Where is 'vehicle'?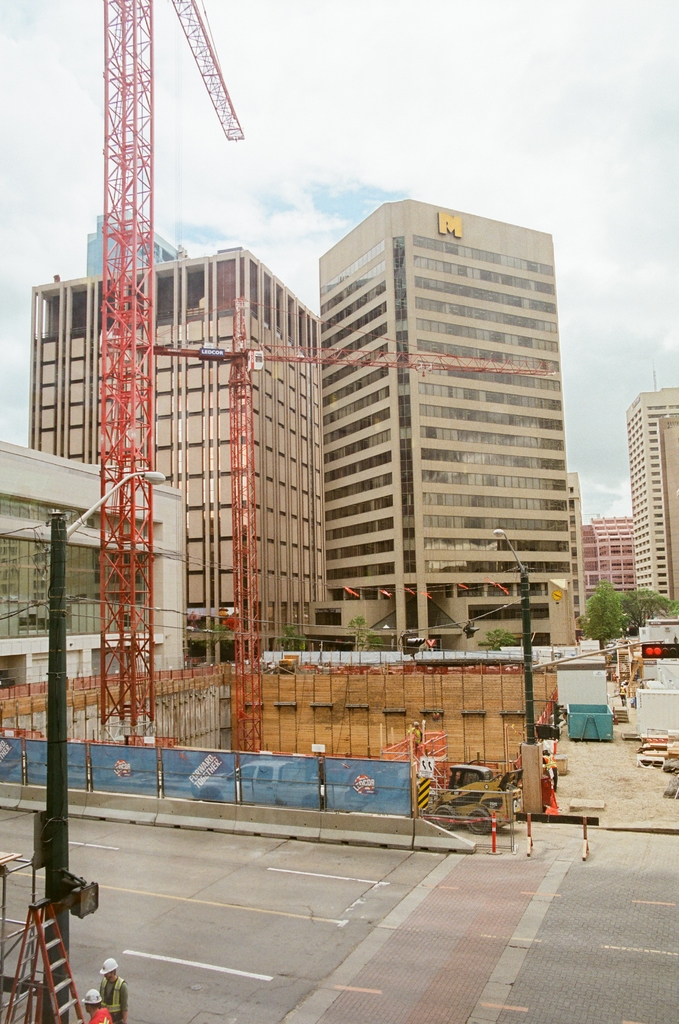
box=[425, 765, 525, 835].
